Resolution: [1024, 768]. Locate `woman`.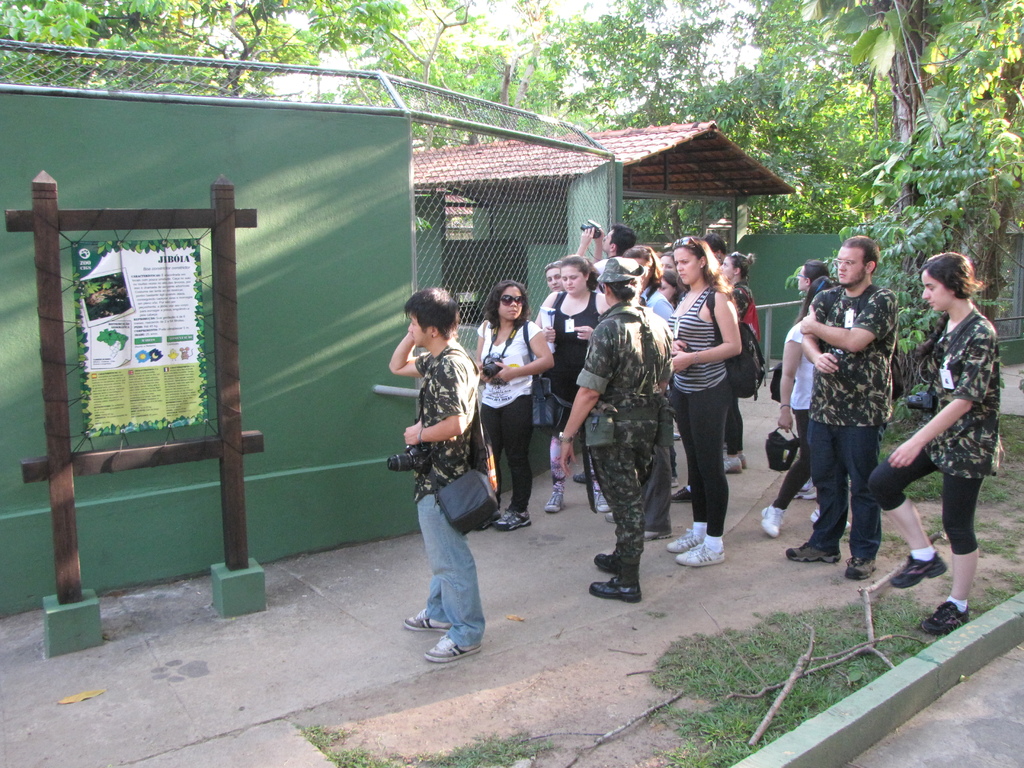
475:280:551:530.
